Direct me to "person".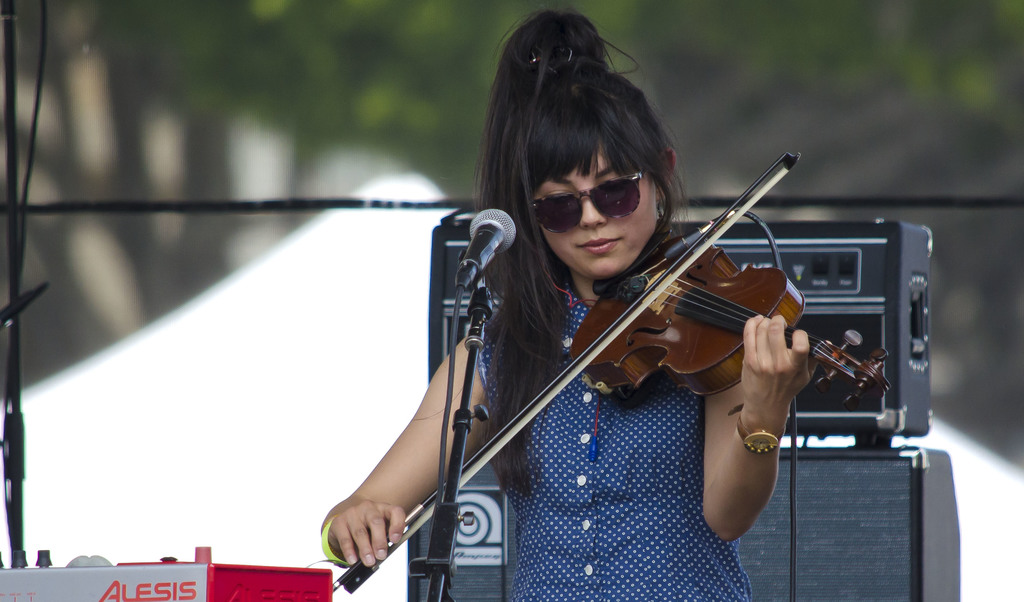
Direction: pyautogui.locateOnScreen(318, 6, 814, 601).
